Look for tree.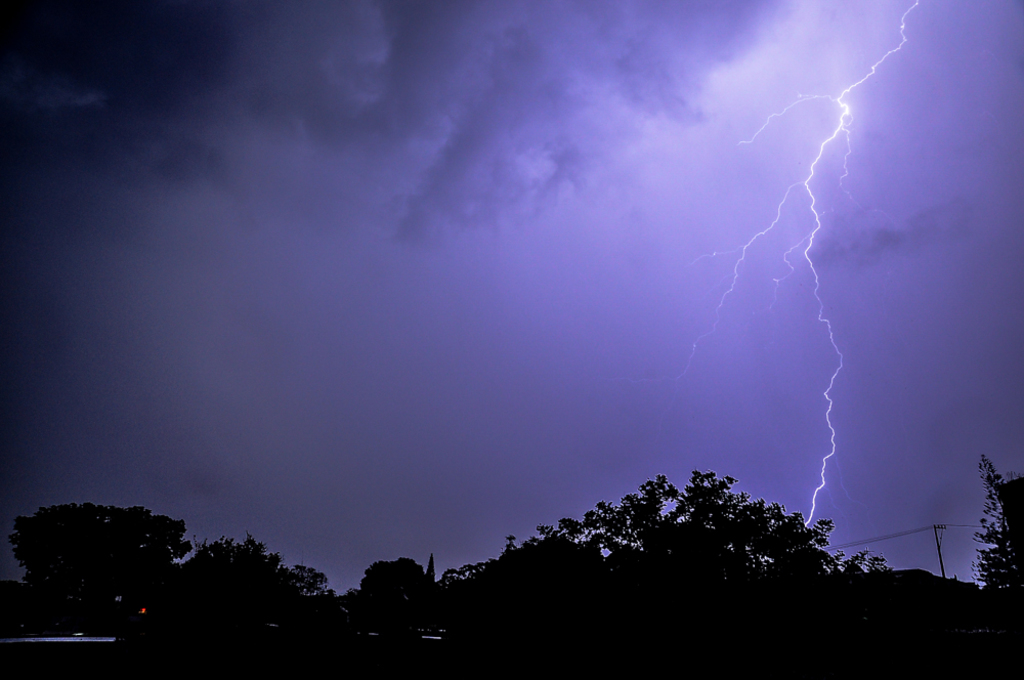
Found: 0 492 158 679.
